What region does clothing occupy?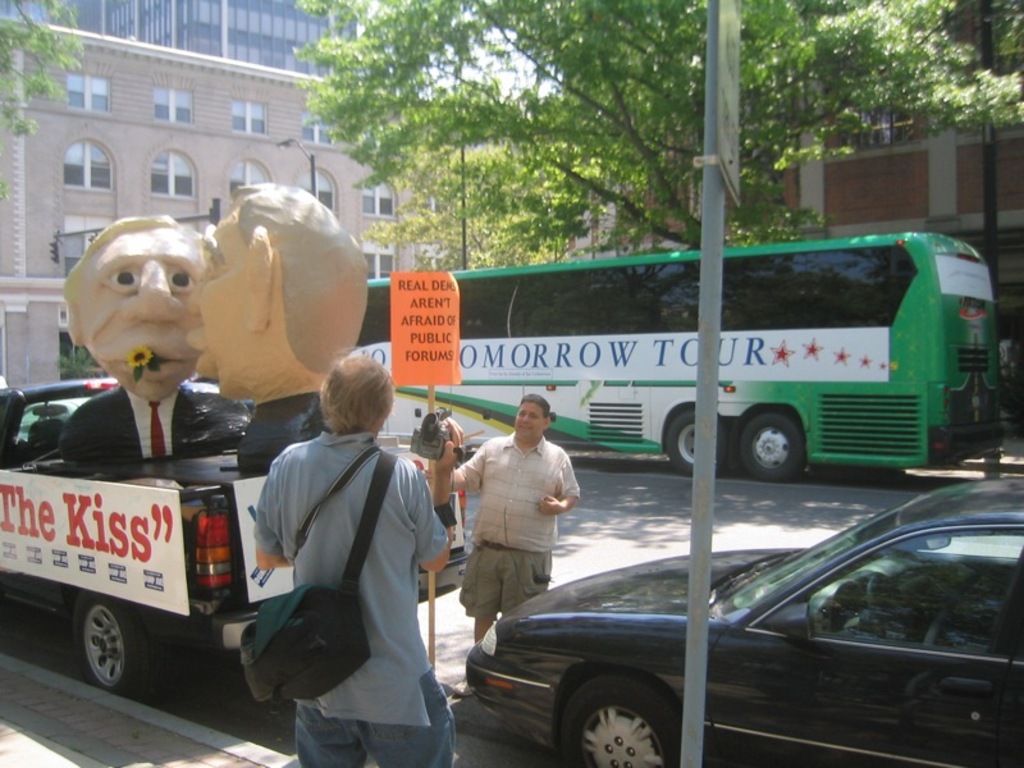
crop(233, 393, 316, 489).
